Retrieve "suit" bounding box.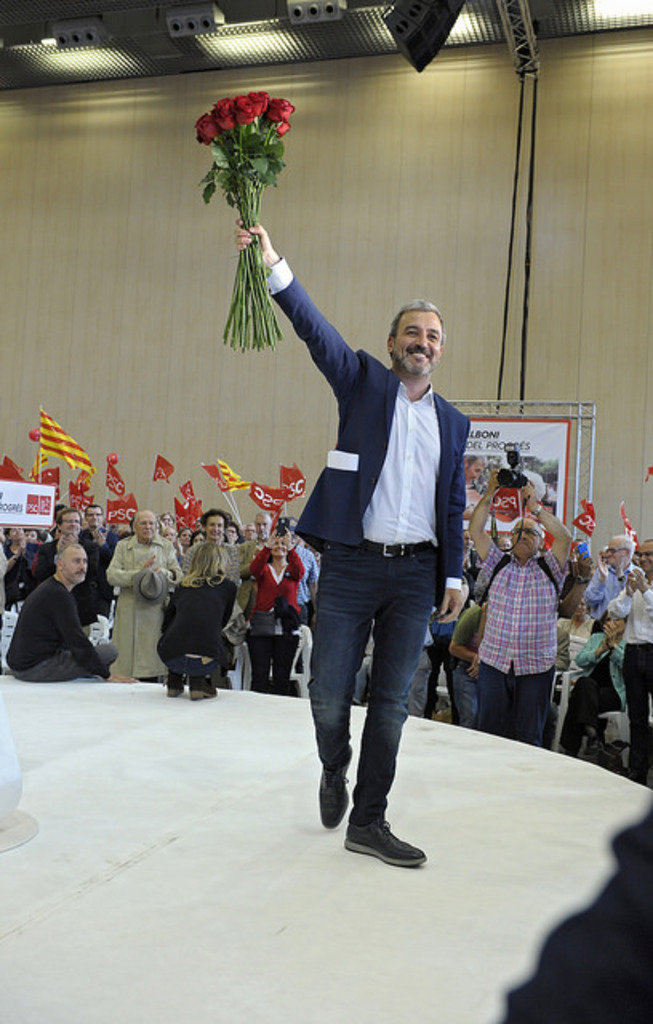
Bounding box: rect(254, 251, 472, 602).
